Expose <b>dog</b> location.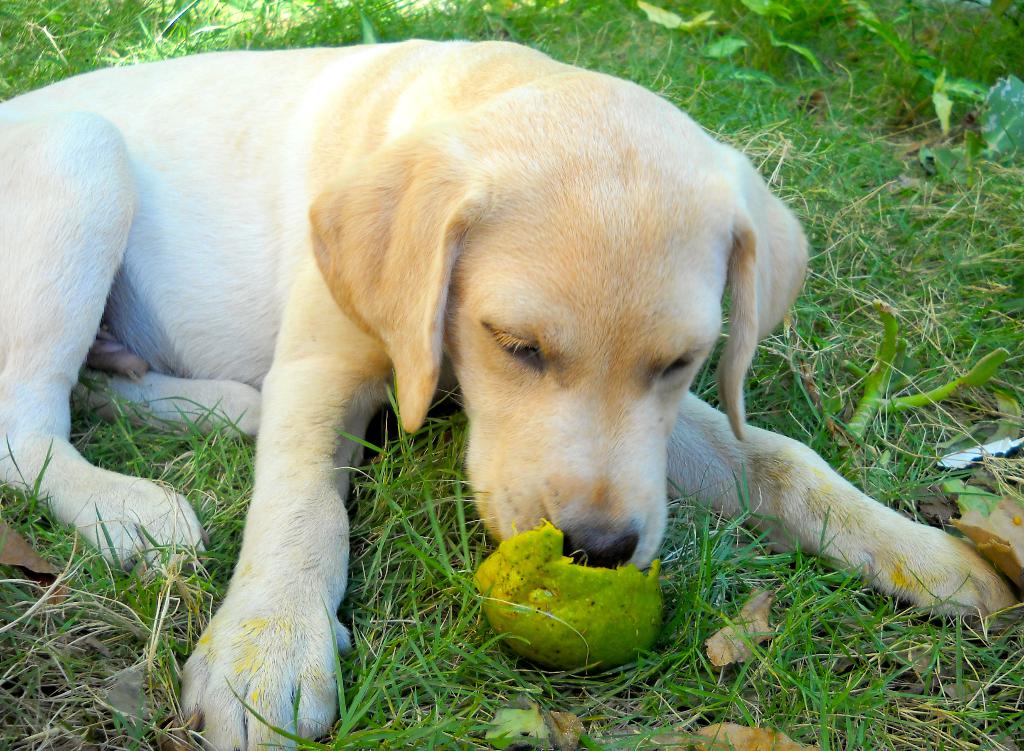
Exposed at [0, 40, 1023, 750].
